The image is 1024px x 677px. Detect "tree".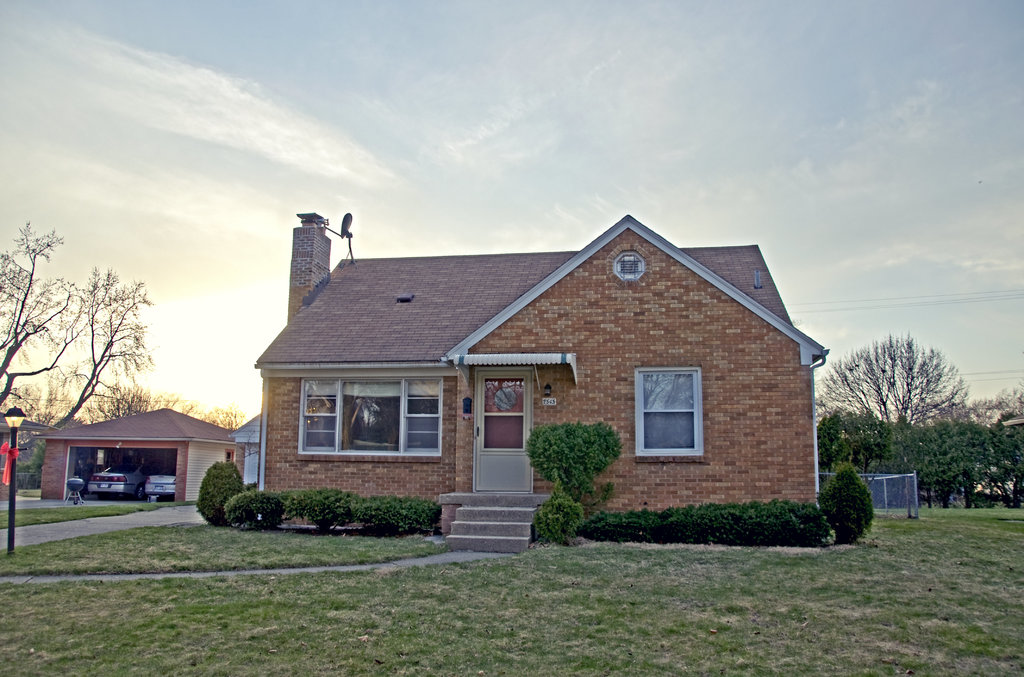
Detection: bbox(842, 315, 977, 511).
